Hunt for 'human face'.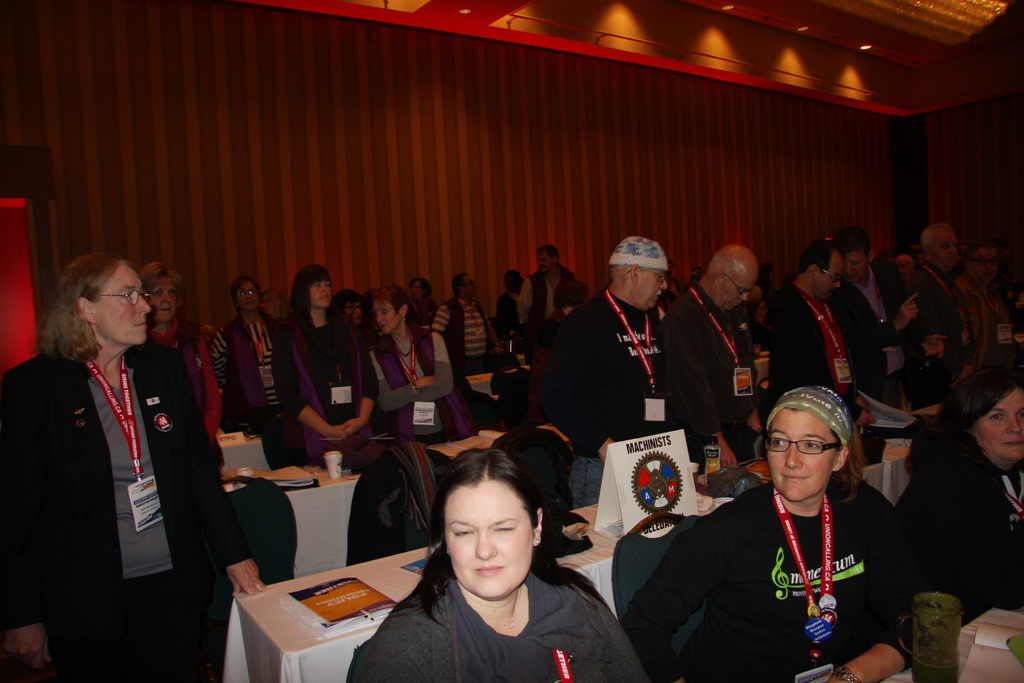
Hunted down at bbox(956, 242, 963, 267).
